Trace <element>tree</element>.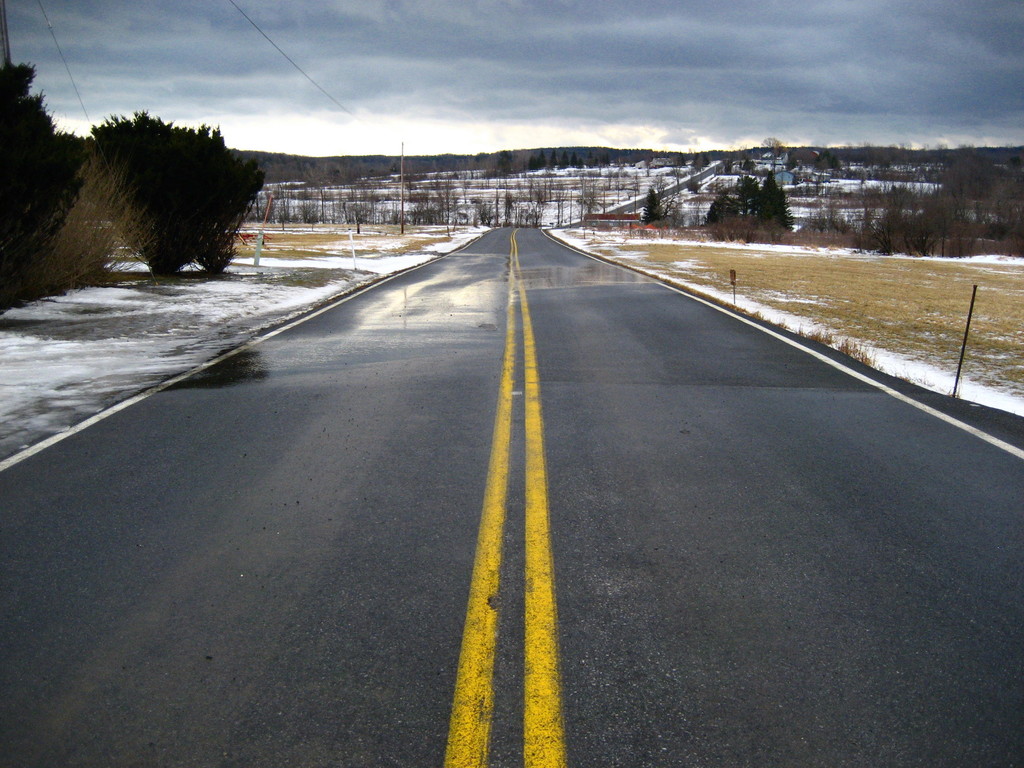
Traced to (x1=752, y1=166, x2=796, y2=234).
